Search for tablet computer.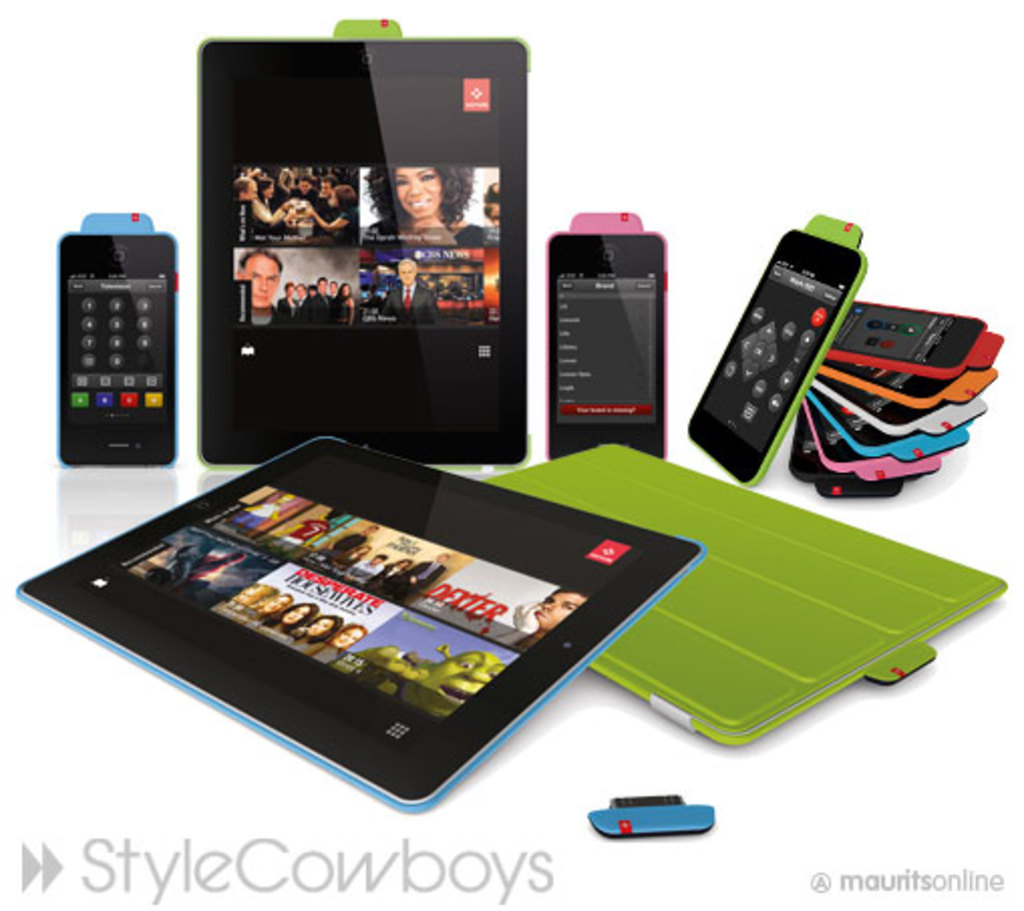
Found at [left=489, top=442, right=1010, bottom=750].
